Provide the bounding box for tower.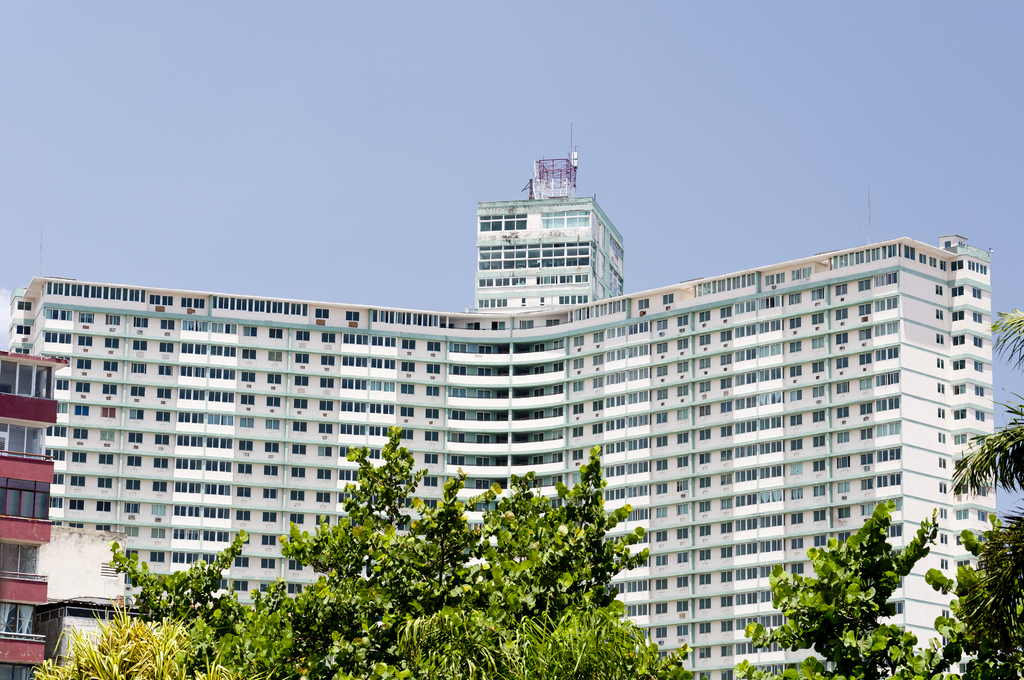
0:345:68:679.
